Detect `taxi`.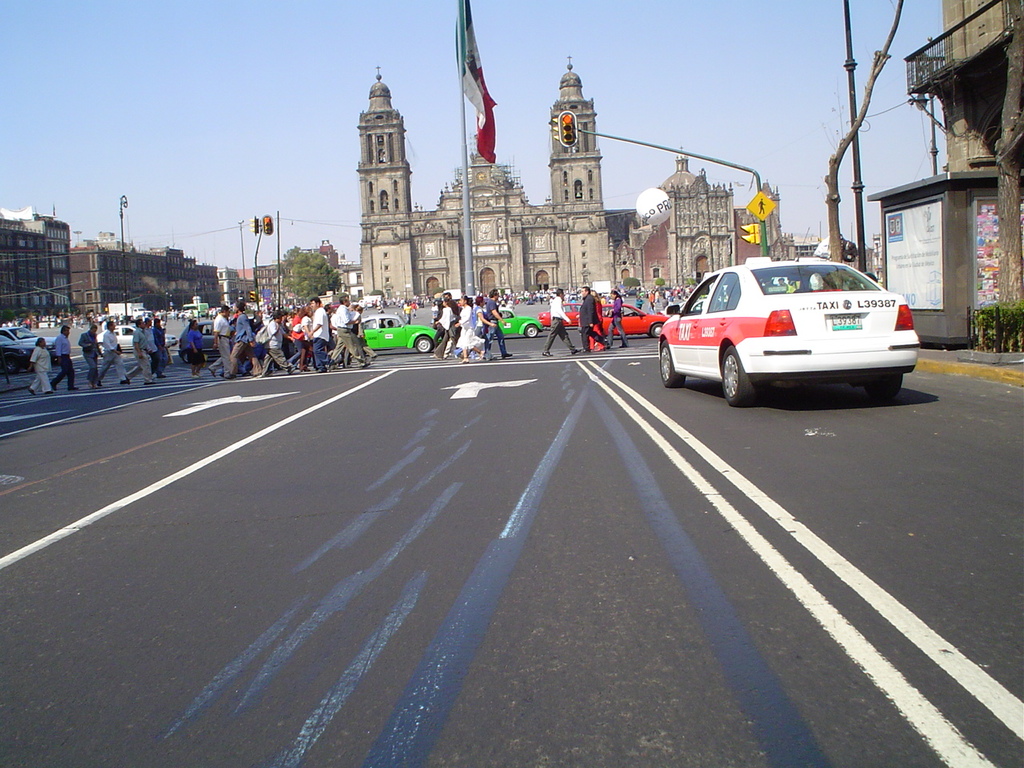
Detected at 535,301,586,329.
